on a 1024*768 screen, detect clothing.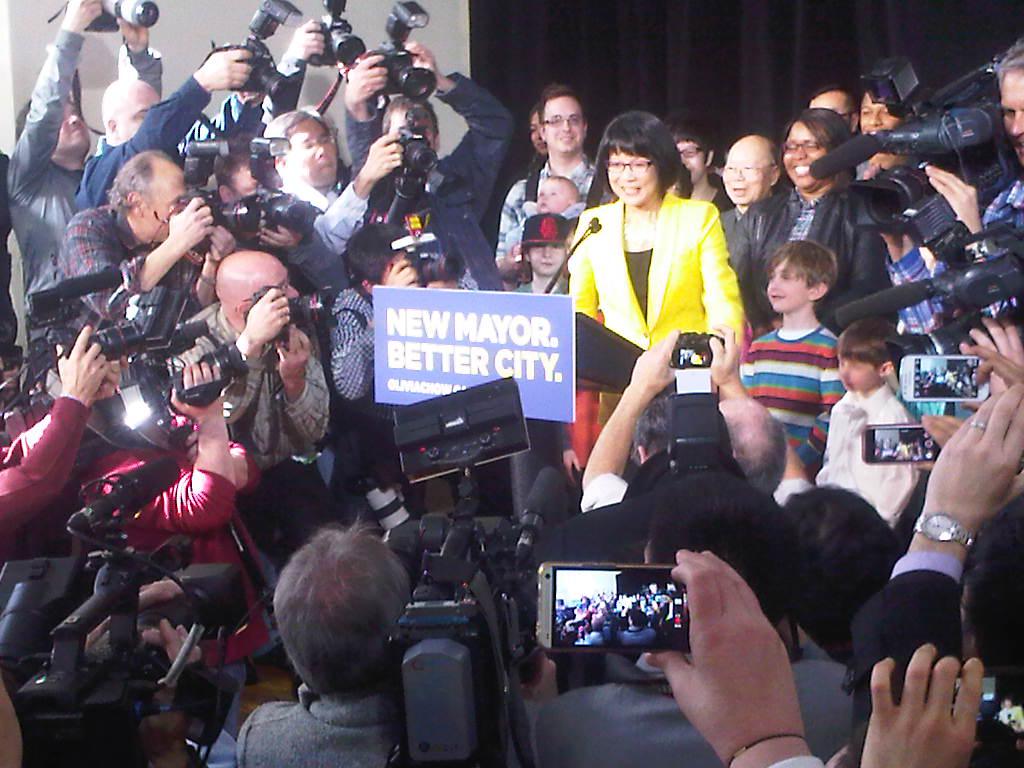
select_region(116, 43, 168, 99).
